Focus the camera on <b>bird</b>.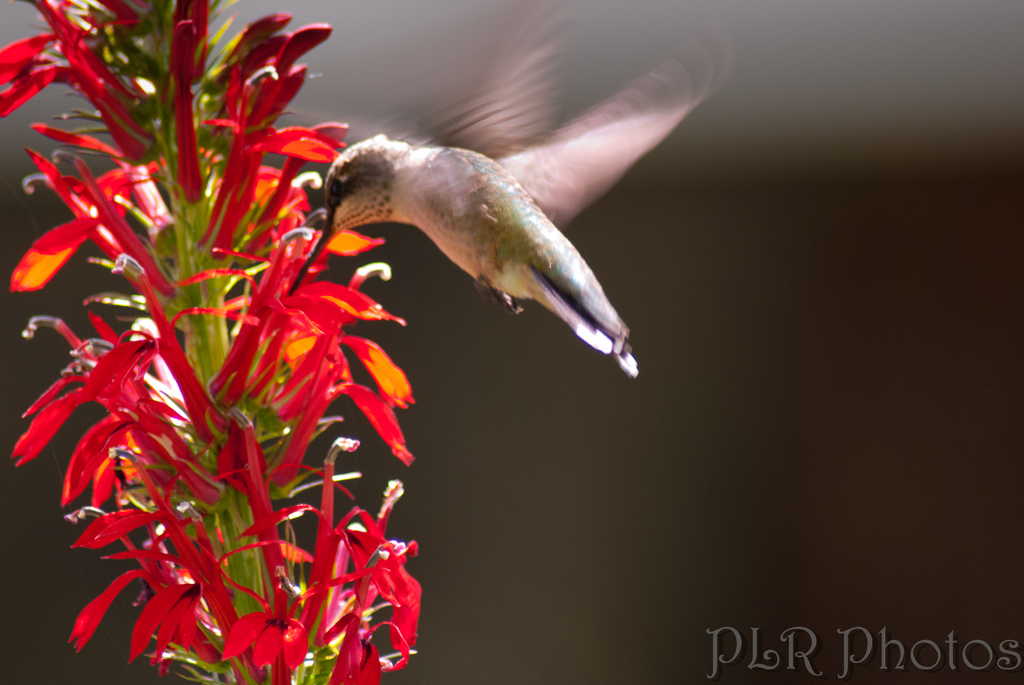
Focus region: 281:6:738:377.
